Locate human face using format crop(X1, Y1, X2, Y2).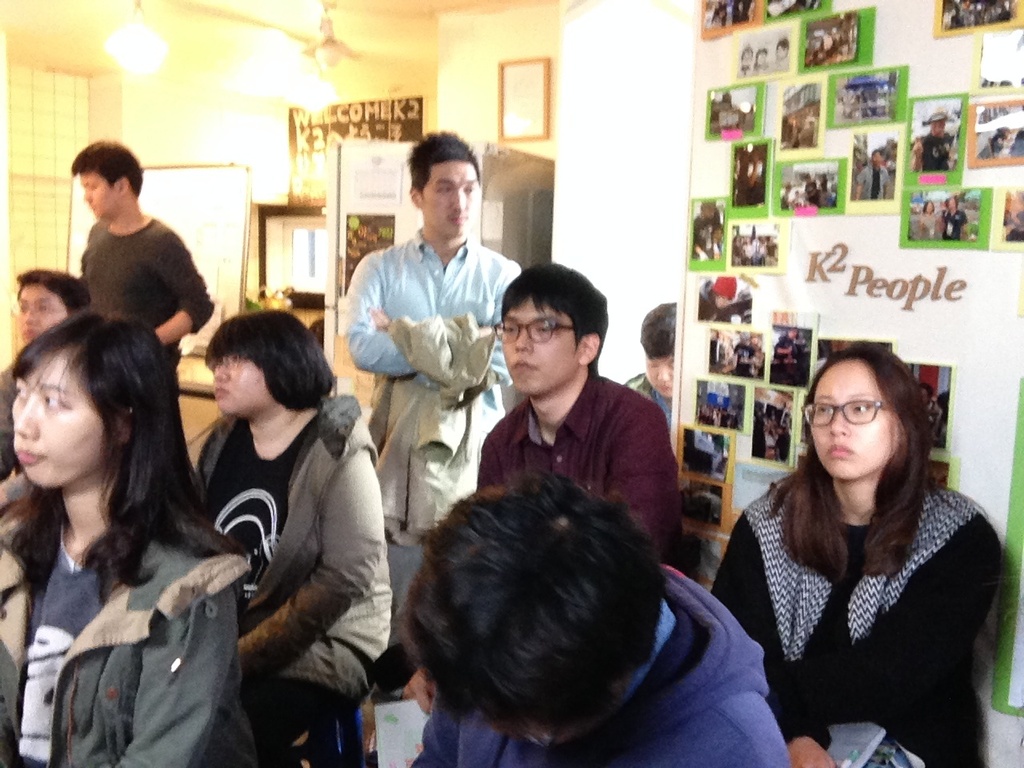
crop(872, 150, 882, 166).
